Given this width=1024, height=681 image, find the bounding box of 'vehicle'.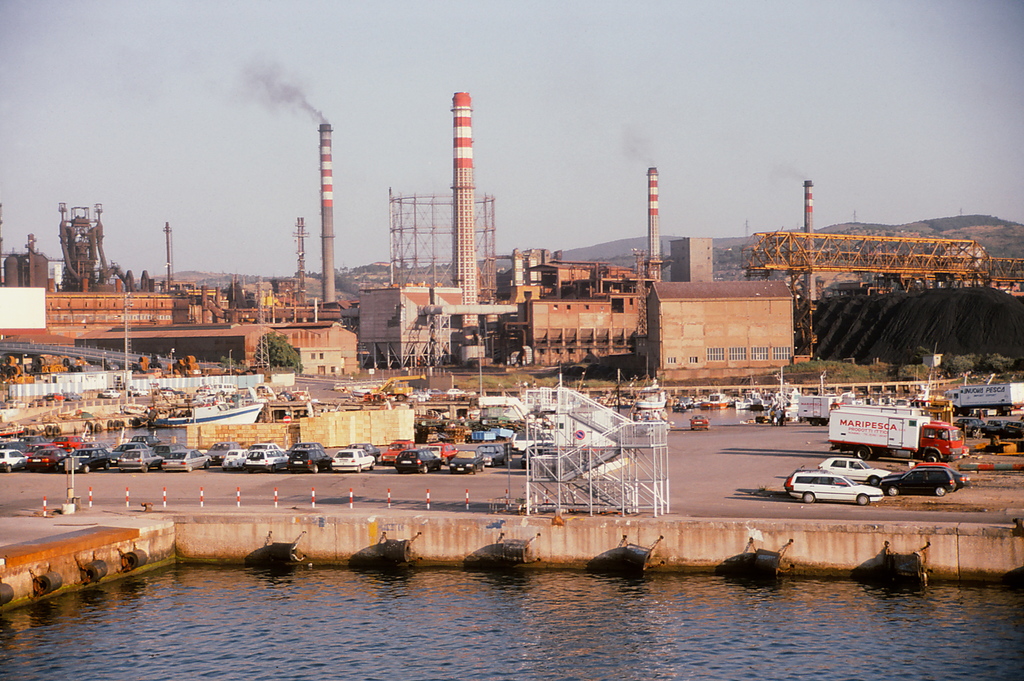
472/442/511/462.
